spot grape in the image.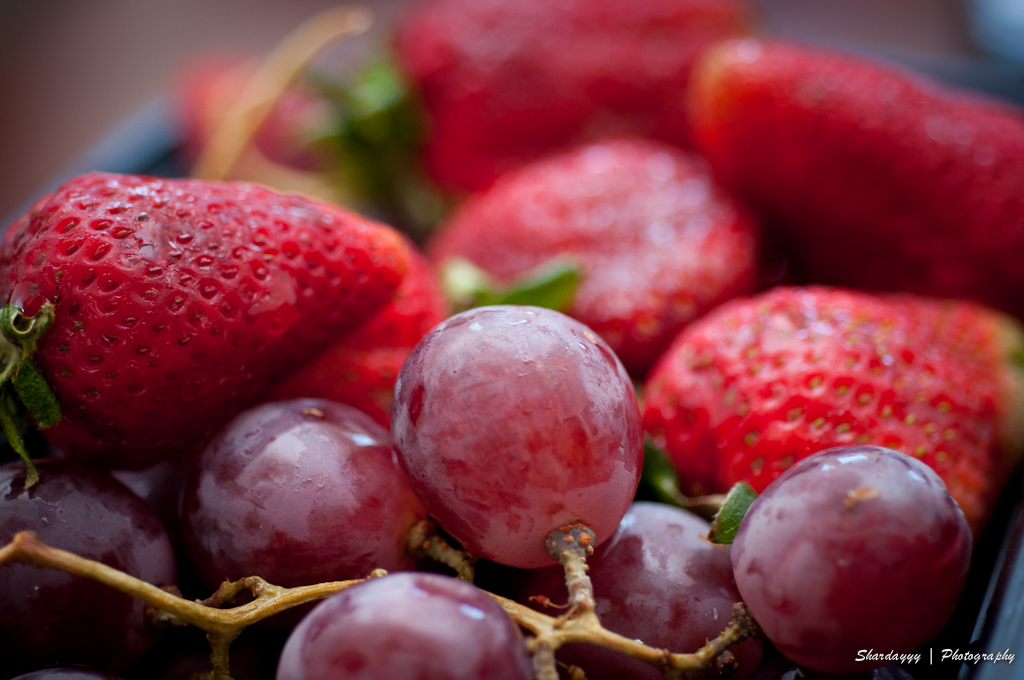
grape found at (187,398,433,636).
